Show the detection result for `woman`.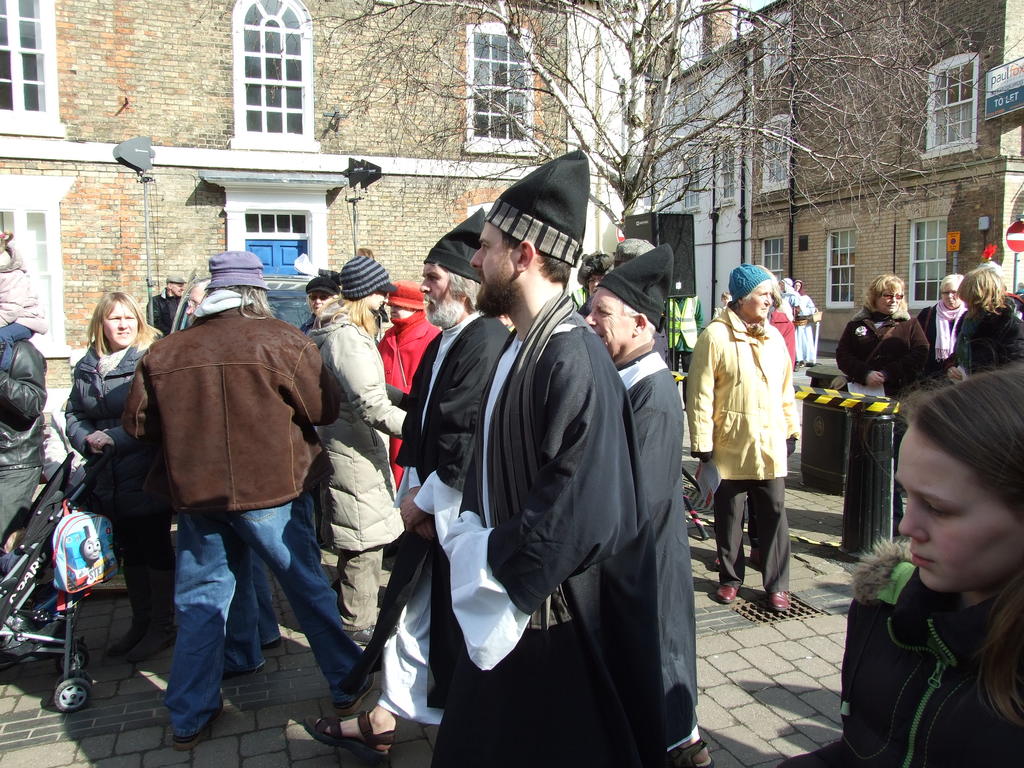
l=954, t=255, r=1023, b=384.
